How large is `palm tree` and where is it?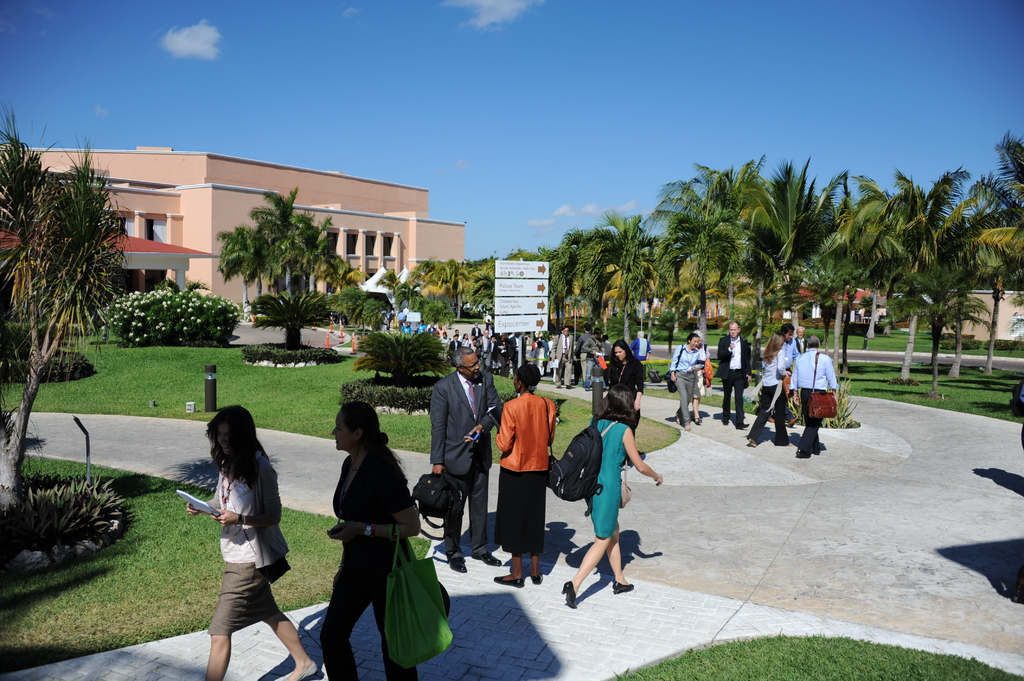
Bounding box: crop(556, 233, 609, 326).
